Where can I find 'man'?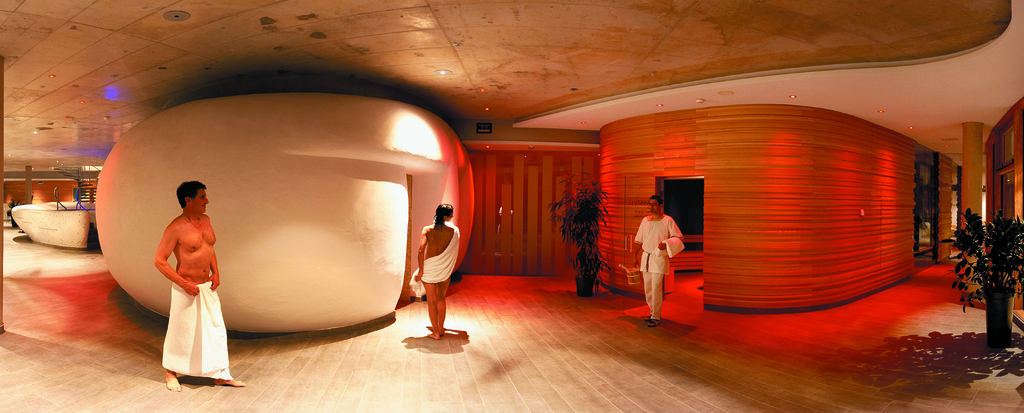
You can find it at <bbox>630, 196, 684, 327</bbox>.
